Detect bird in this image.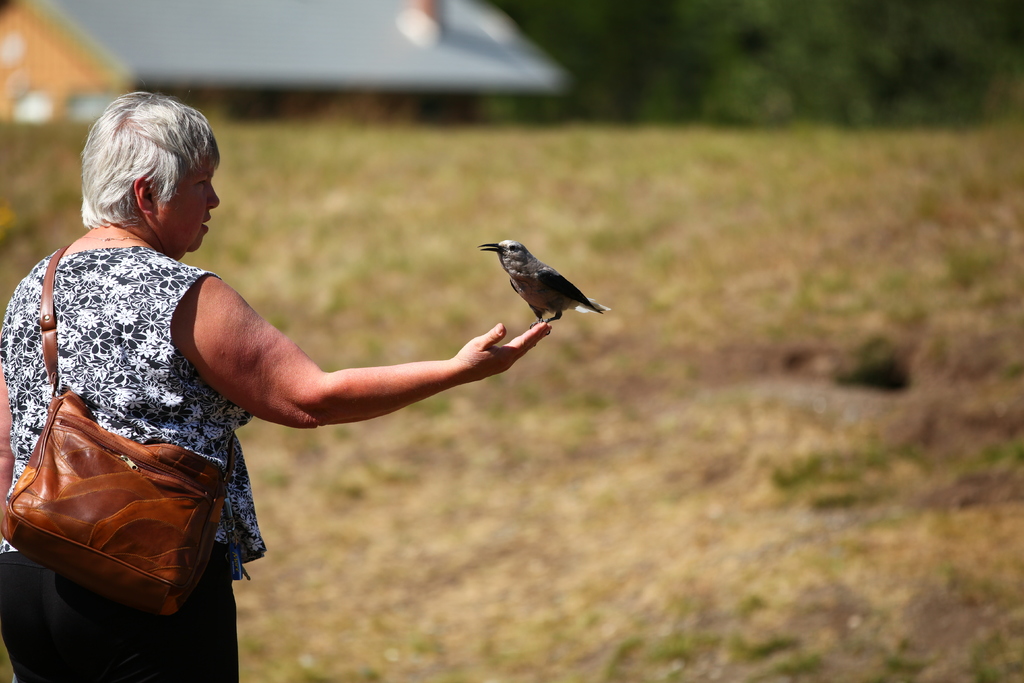
Detection: 461 240 612 340.
